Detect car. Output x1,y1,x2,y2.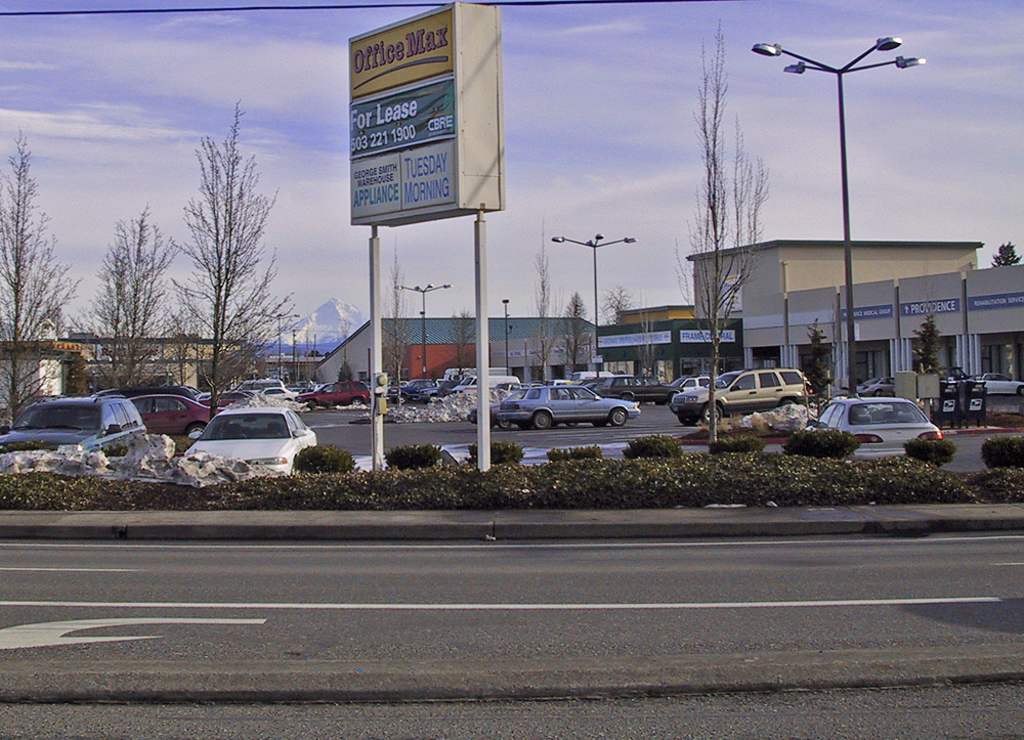
814,397,932,455.
